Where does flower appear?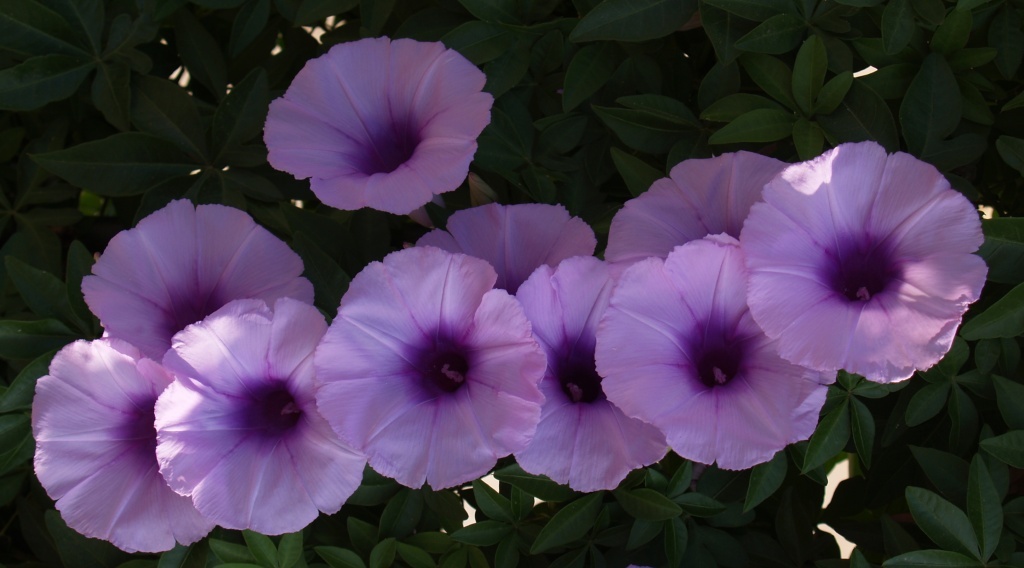
Appears at left=503, top=260, right=678, bottom=495.
